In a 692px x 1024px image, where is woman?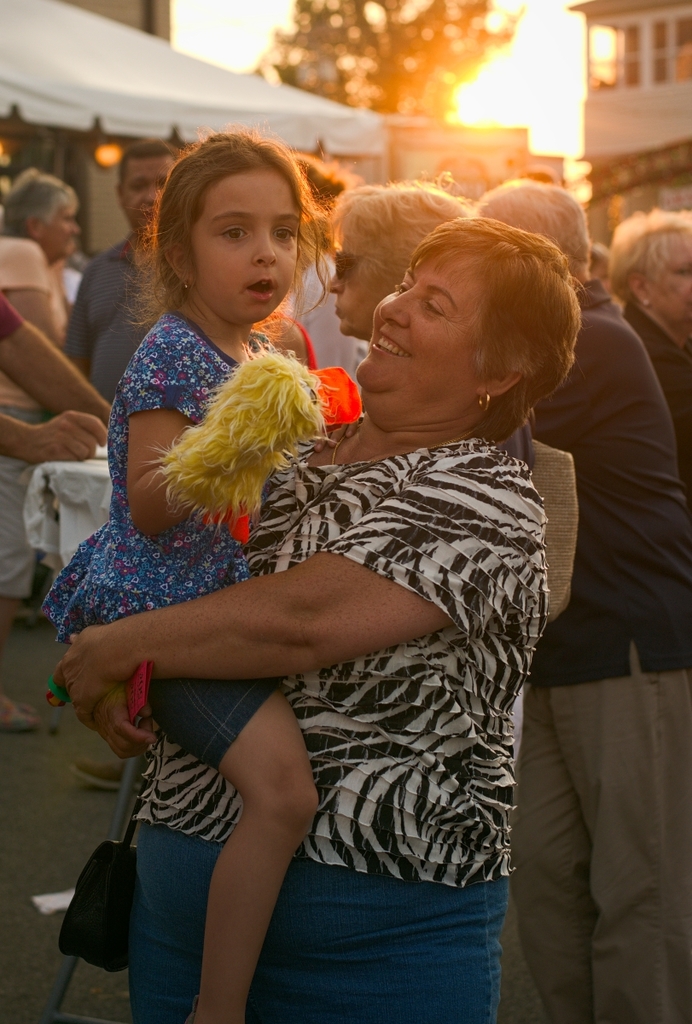
BBox(597, 201, 691, 511).
